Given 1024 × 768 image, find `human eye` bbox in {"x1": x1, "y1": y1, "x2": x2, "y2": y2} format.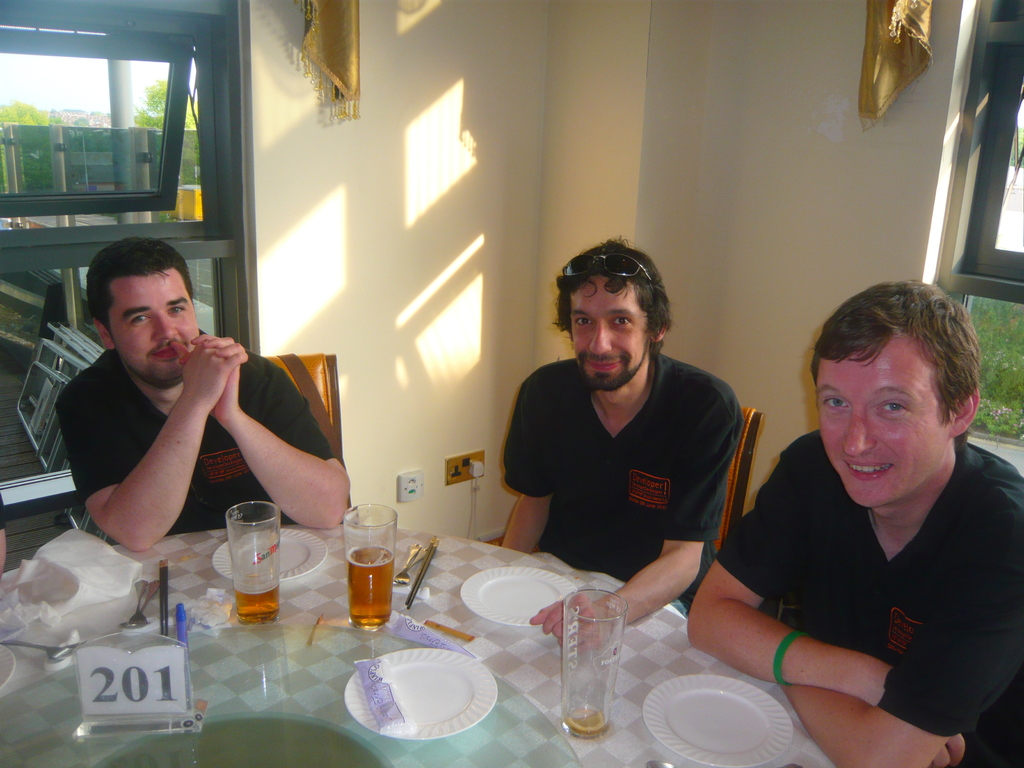
{"x1": 611, "y1": 316, "x2": 634, "y2": 331}.
